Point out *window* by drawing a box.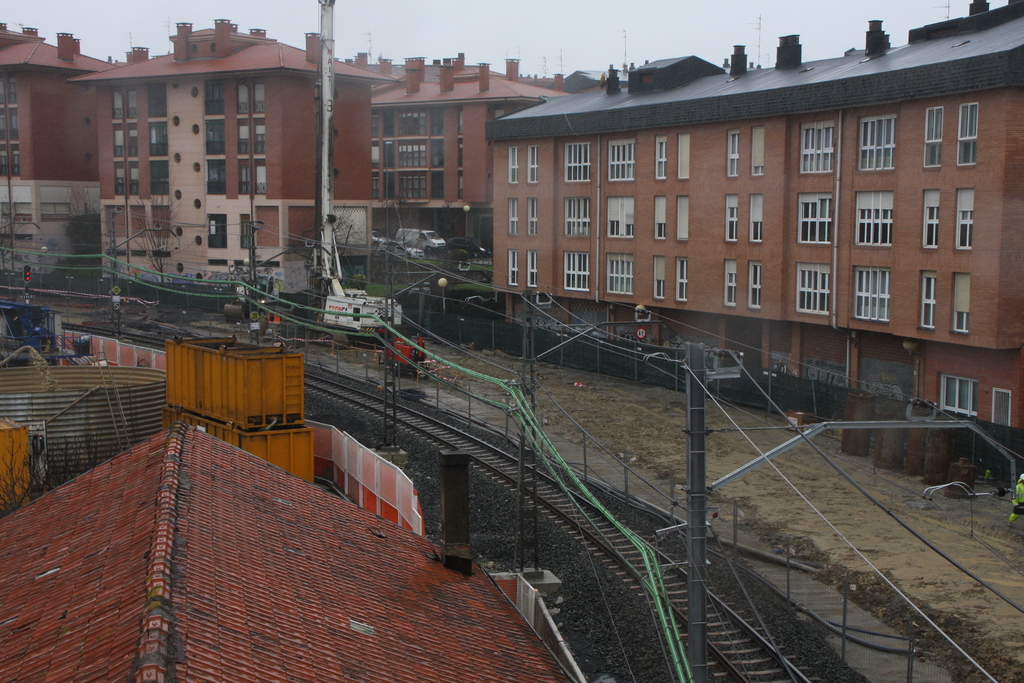
x1=134 y1=90 x2=141 y2=117.
